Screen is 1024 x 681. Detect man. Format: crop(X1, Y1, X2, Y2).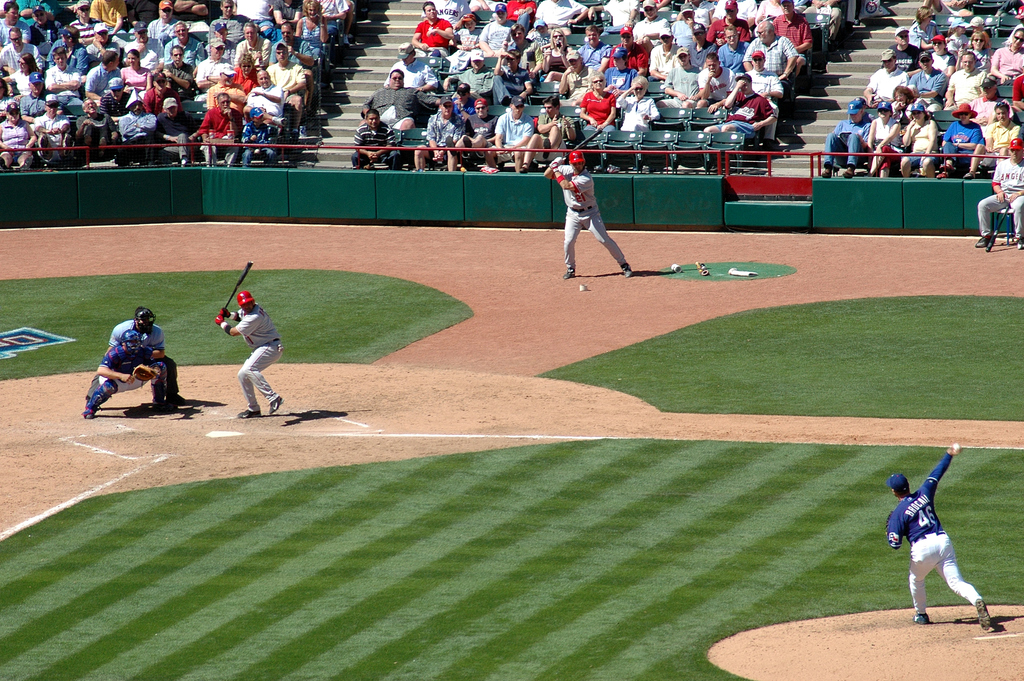
crop(84, 51, 124, 100).
